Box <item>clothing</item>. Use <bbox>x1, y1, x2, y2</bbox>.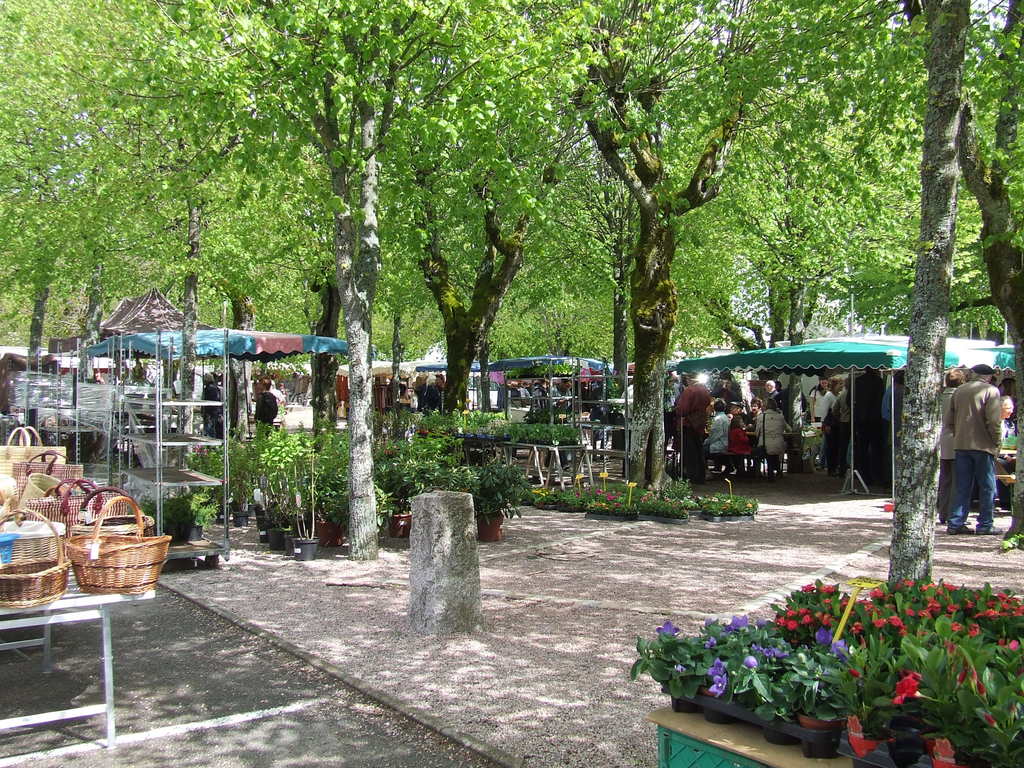
<bbox>813, 415, 831, 465</bbox>.
